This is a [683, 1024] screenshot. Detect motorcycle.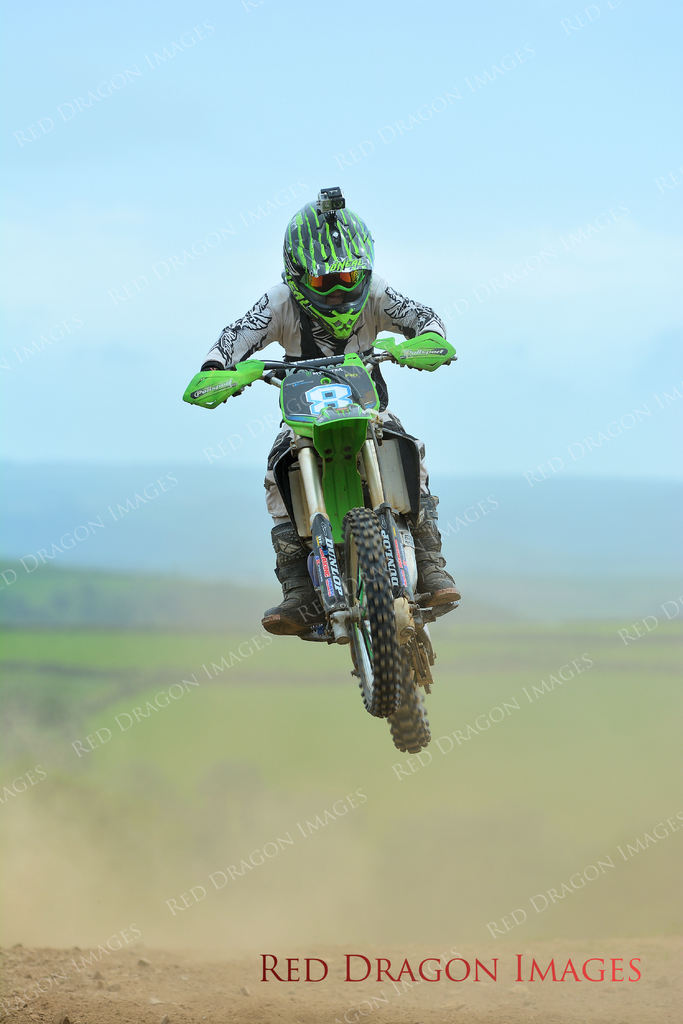
bbox=(204, 346, 468, 730).
